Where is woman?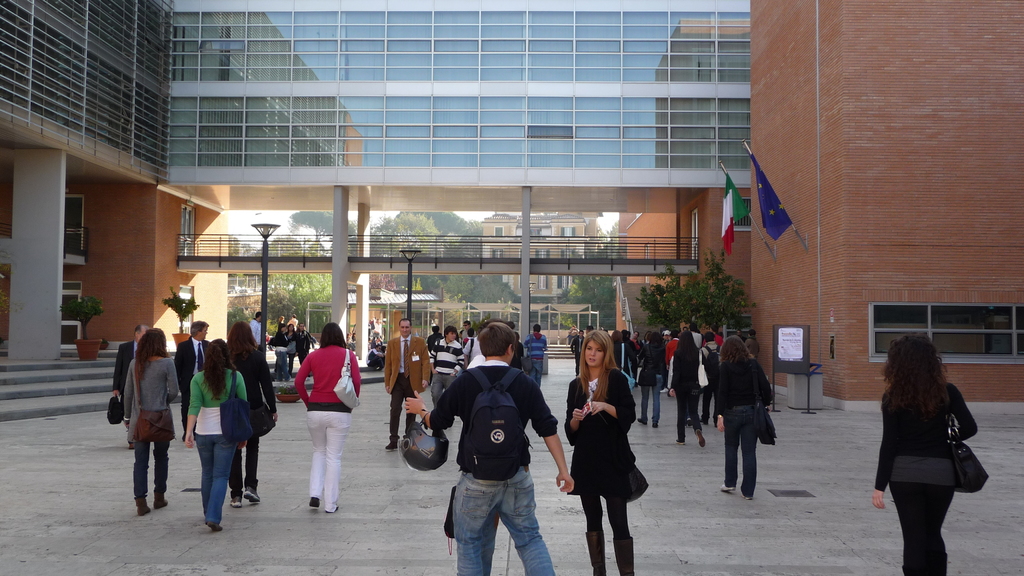
region(865, 331, 979, 575).
